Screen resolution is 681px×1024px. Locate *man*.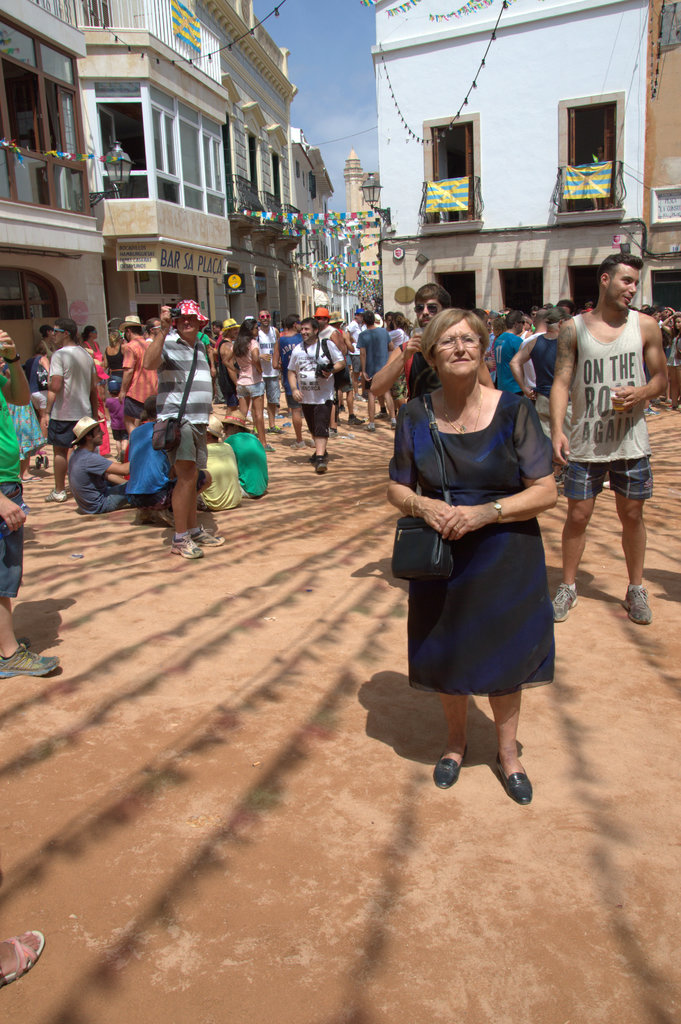
(left=512, top=307, right=577, bottom=491).
